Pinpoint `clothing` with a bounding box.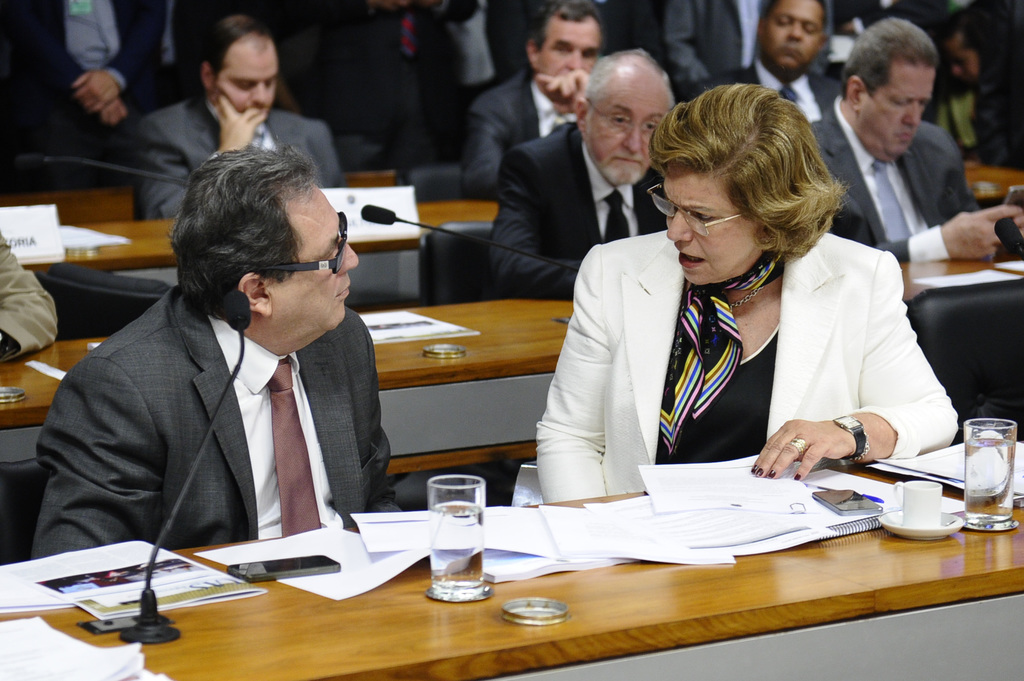
rect(467, 63, 572, 200).
